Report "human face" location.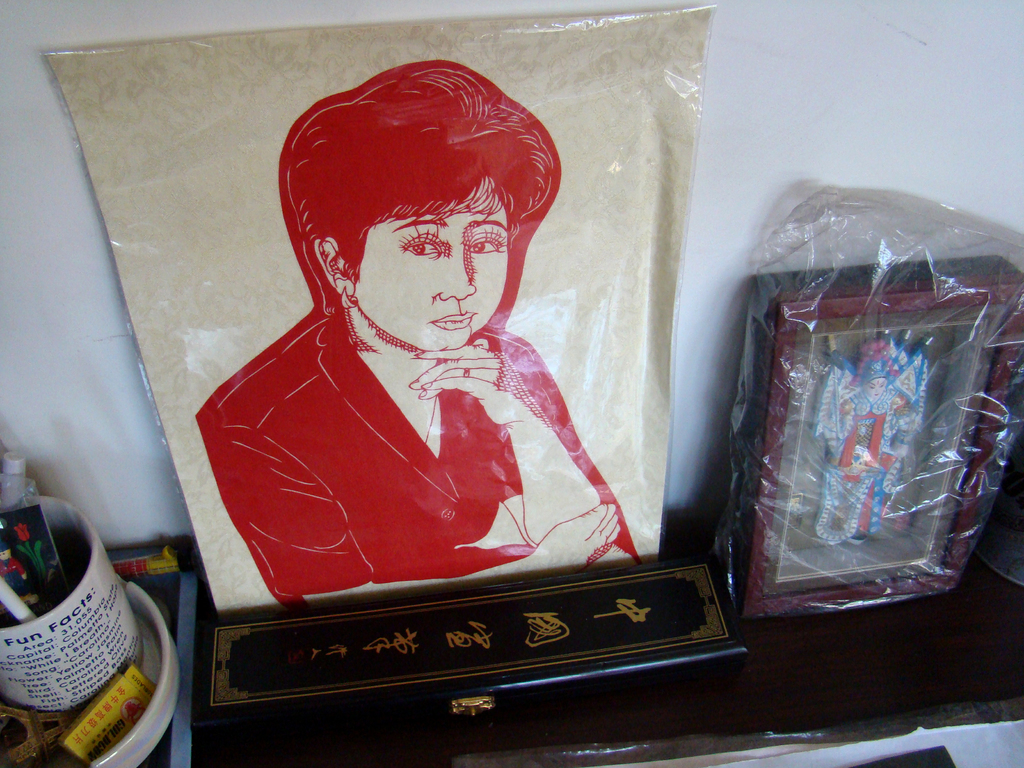
Report: (356, 191, 511, 352).
